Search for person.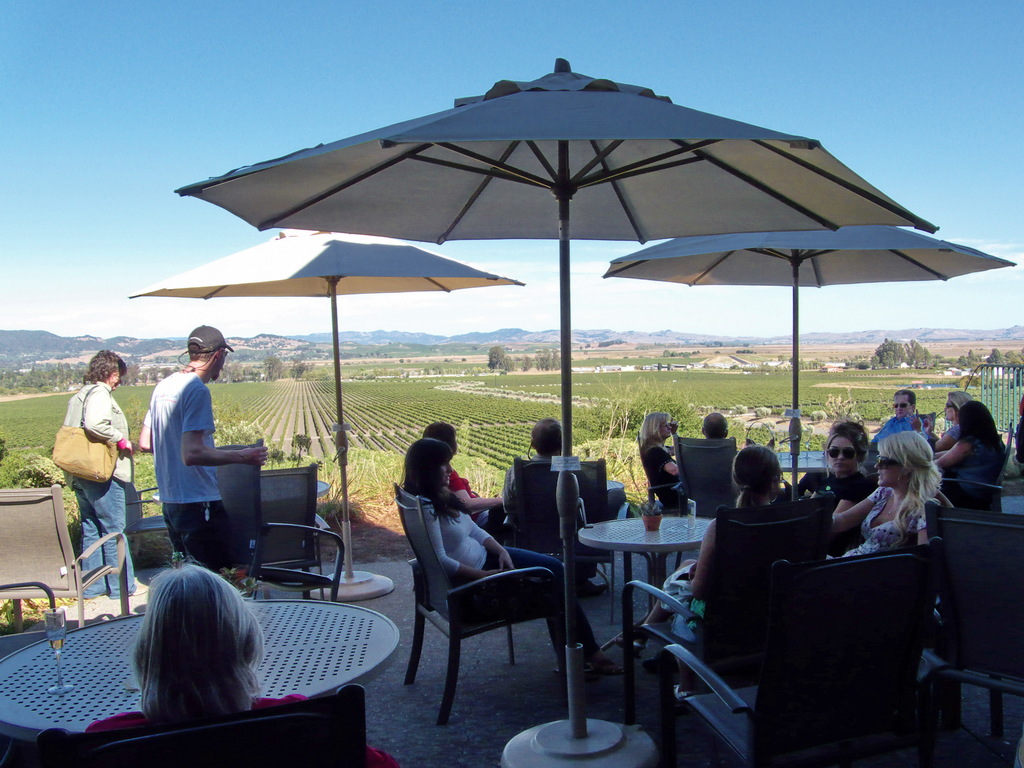
Found at bbox(143, 326, 267, 581).
